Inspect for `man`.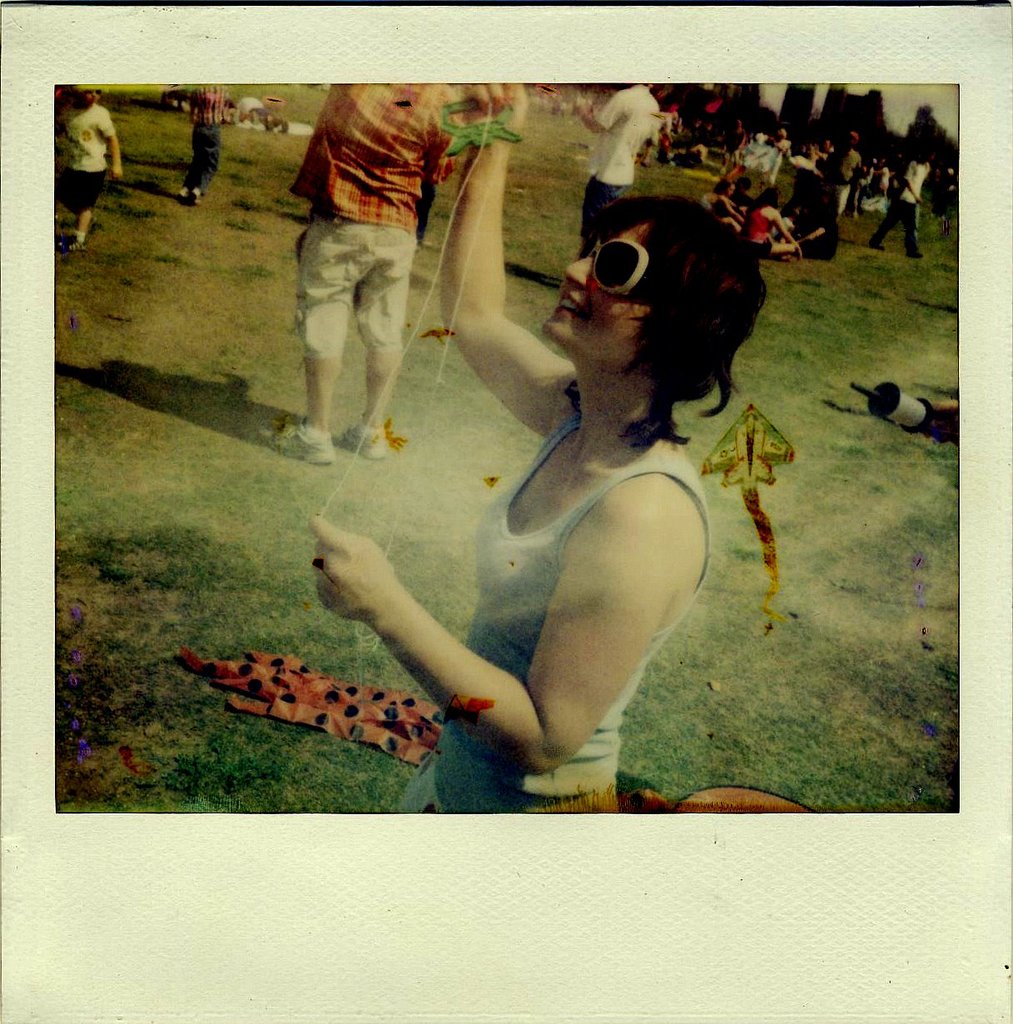
Inspection: Rect(176, 90, 220, 216).
